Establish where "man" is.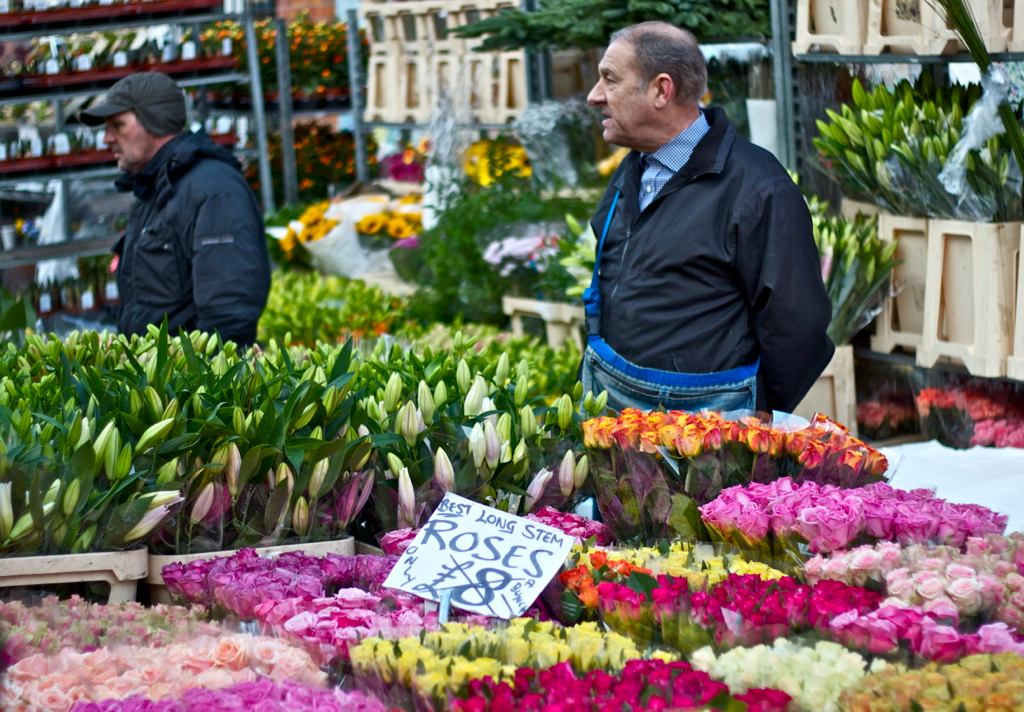
Established at detection(110, 66, 267, 389).
